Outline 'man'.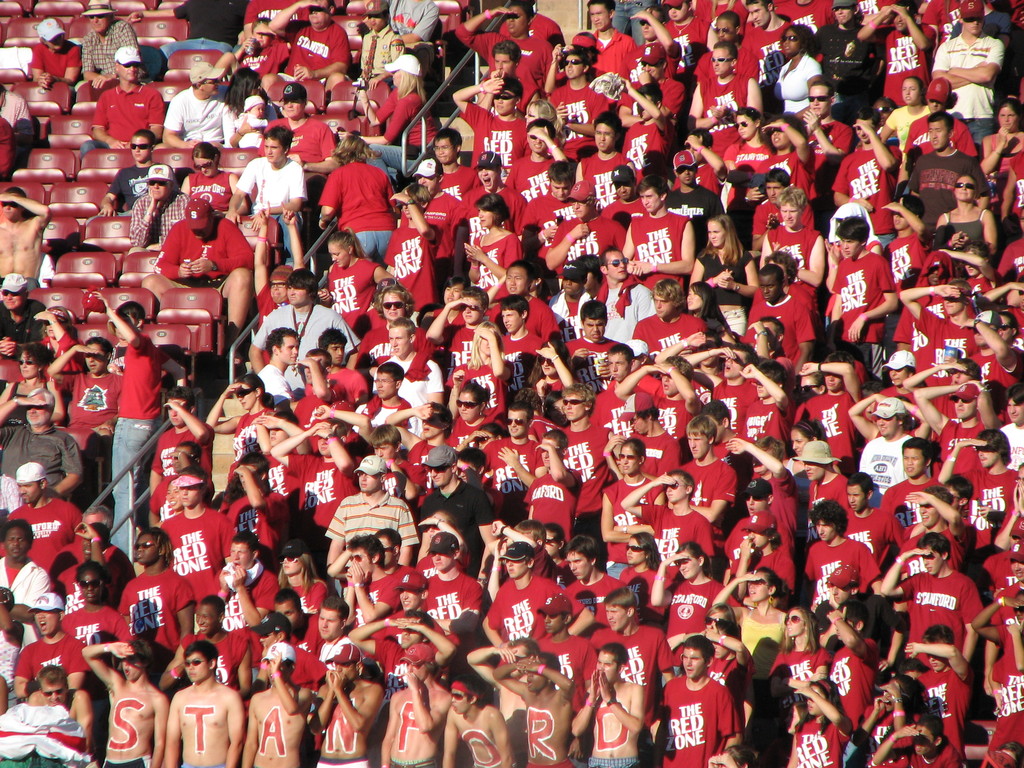
Outline: detection(938, 427, 1022, 552).
